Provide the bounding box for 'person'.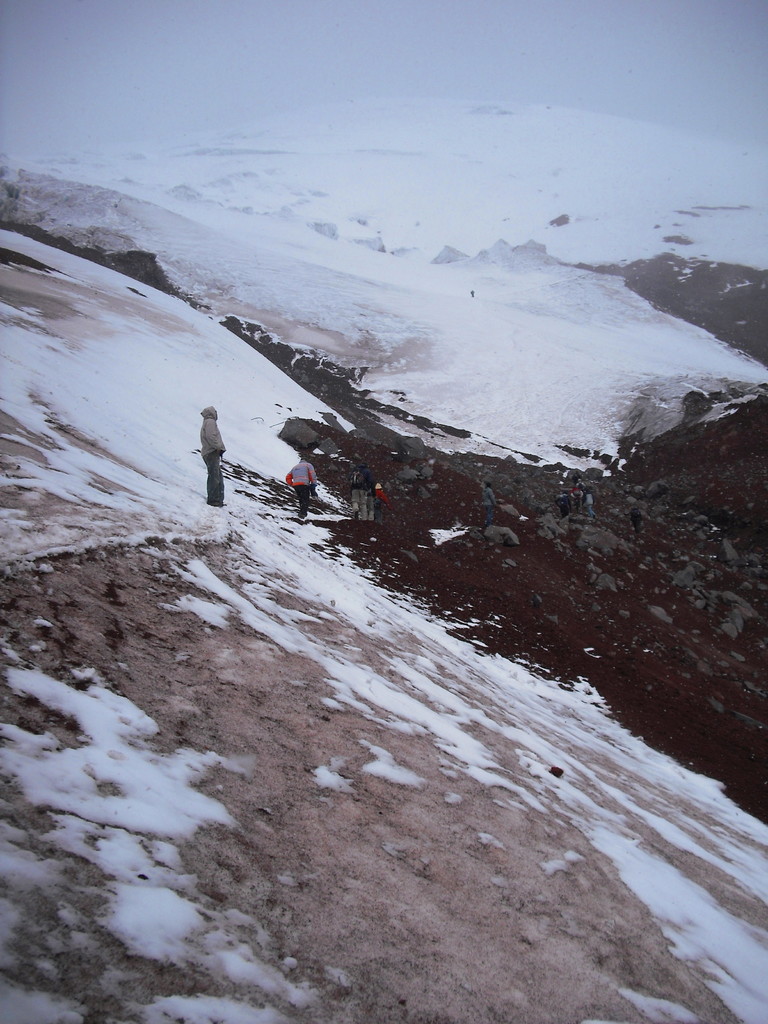
199,406,225,509.
